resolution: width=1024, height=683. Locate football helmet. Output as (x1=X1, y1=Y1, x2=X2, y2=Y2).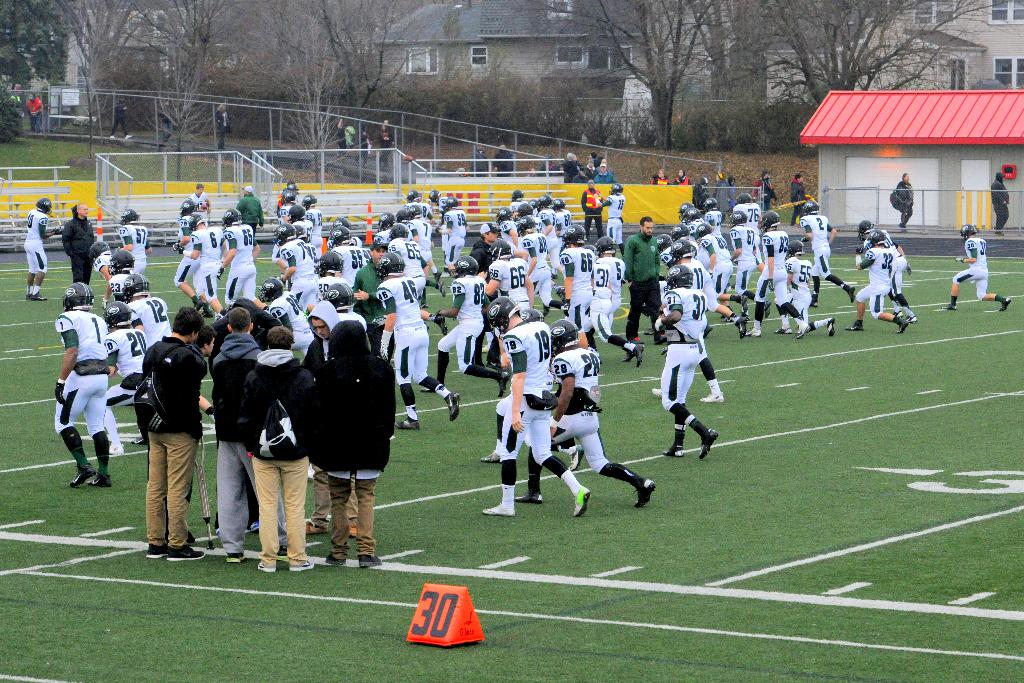
(x1=405, y1=191, x2=420, y2=204).
